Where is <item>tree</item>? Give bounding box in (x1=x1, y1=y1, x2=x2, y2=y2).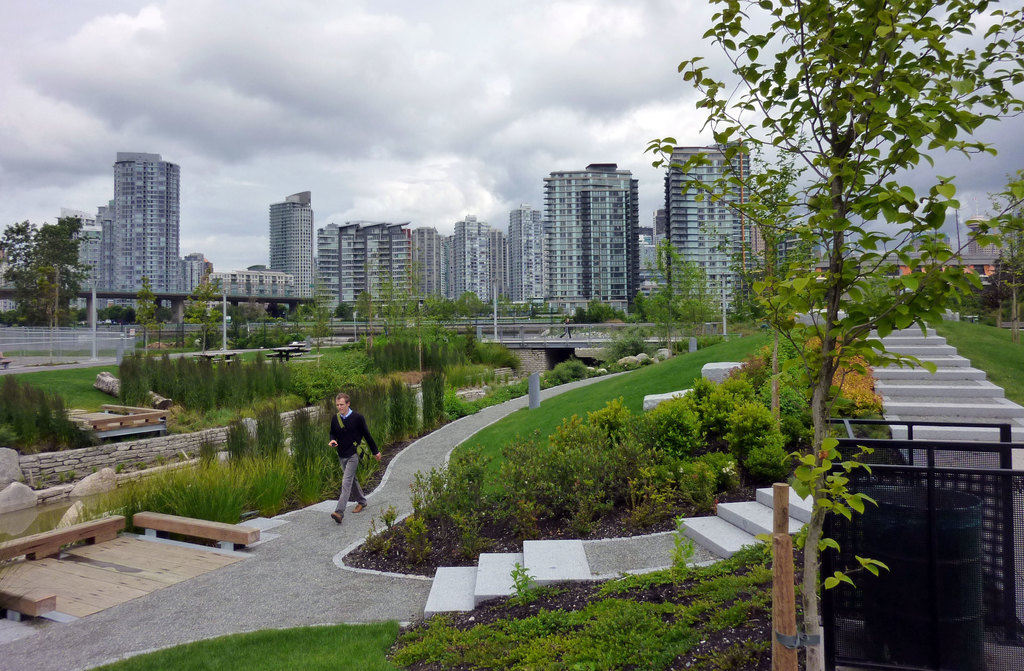
(x1=644, y1=0, x2=1023, y2=670).
